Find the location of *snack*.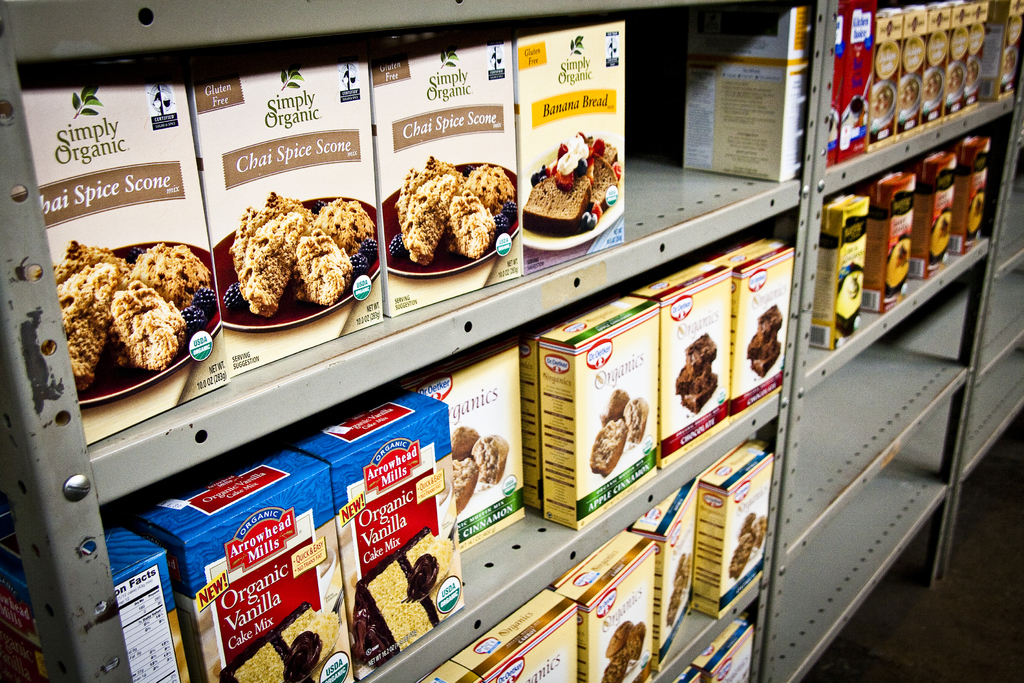
Location: left=751, top=299, right=795, bottom=381.
